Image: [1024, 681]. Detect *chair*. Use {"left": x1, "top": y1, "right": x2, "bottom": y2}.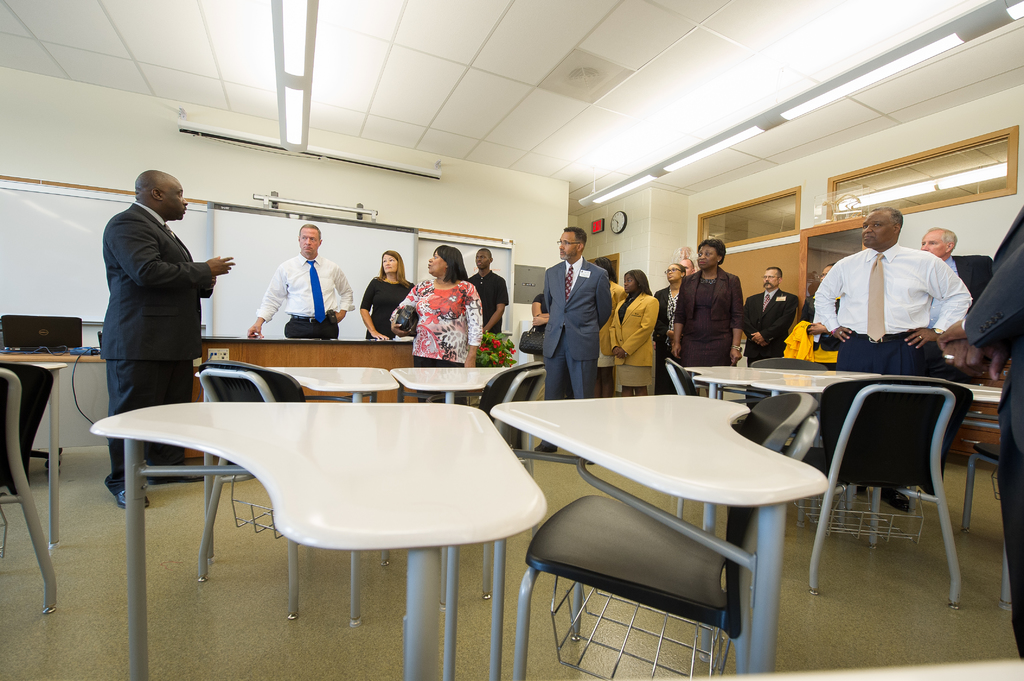
{"left": 746, "top": 352, "right": 834, "bottom": 394}.
